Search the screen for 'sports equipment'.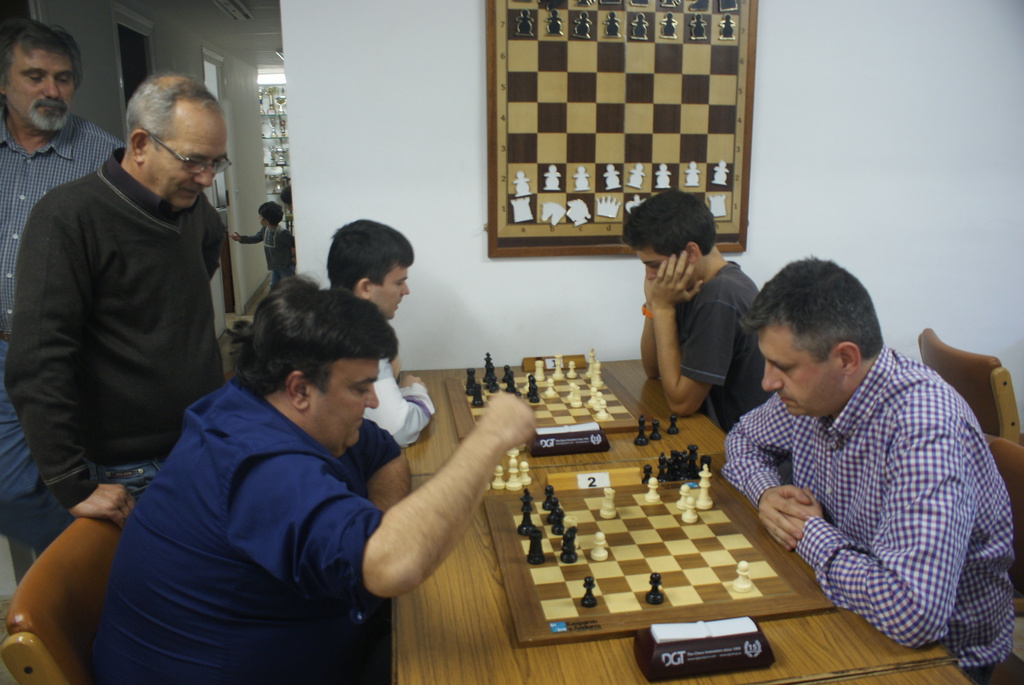
Found at l=445, t=343, r=678, b=445.
